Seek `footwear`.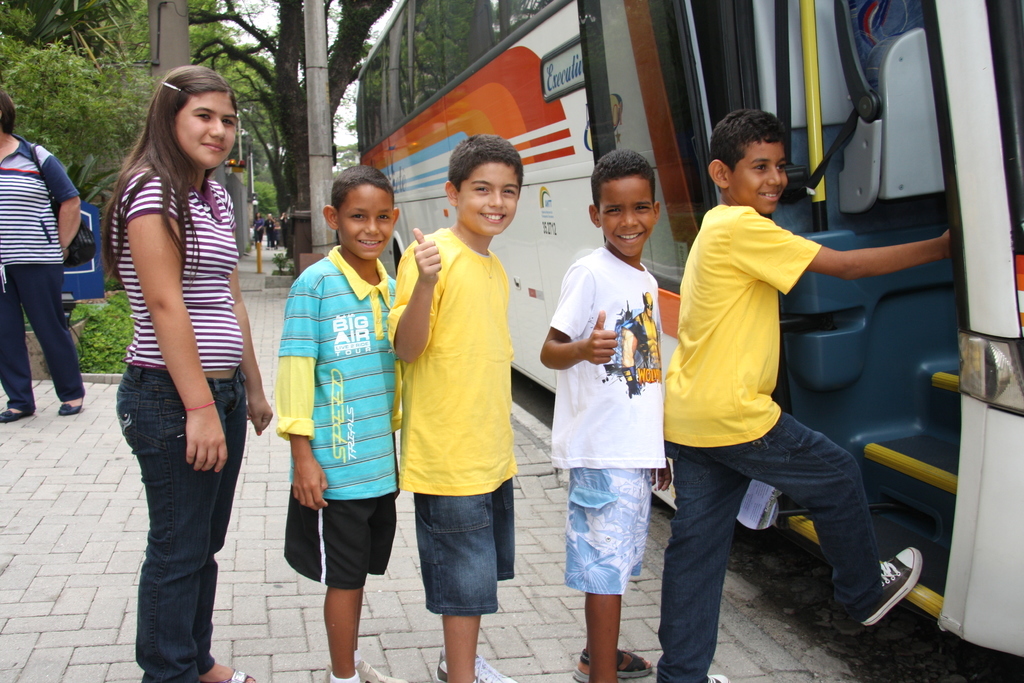
433, 644, 520, 682.
